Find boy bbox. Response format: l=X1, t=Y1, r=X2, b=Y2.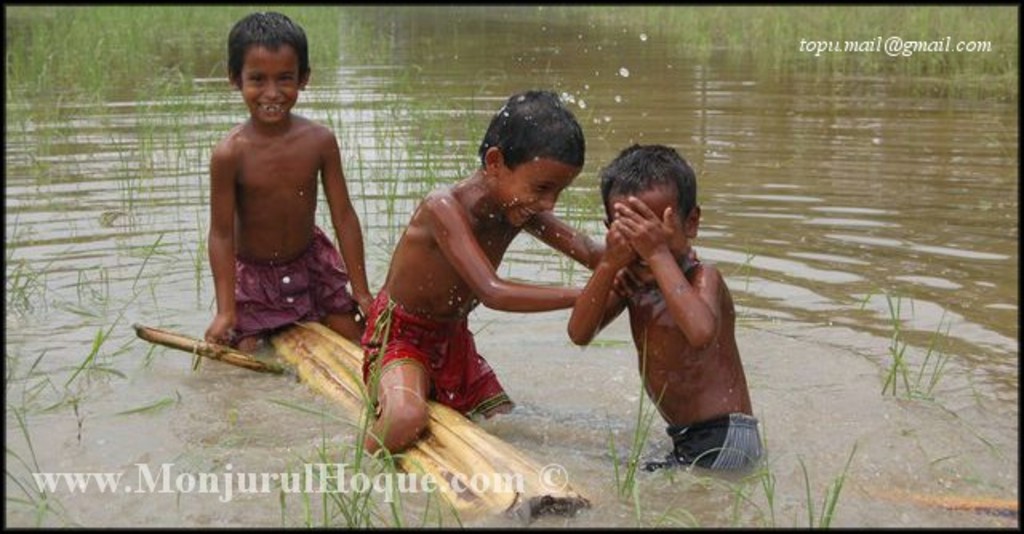
l=190, t=8, r=373, b=349.
